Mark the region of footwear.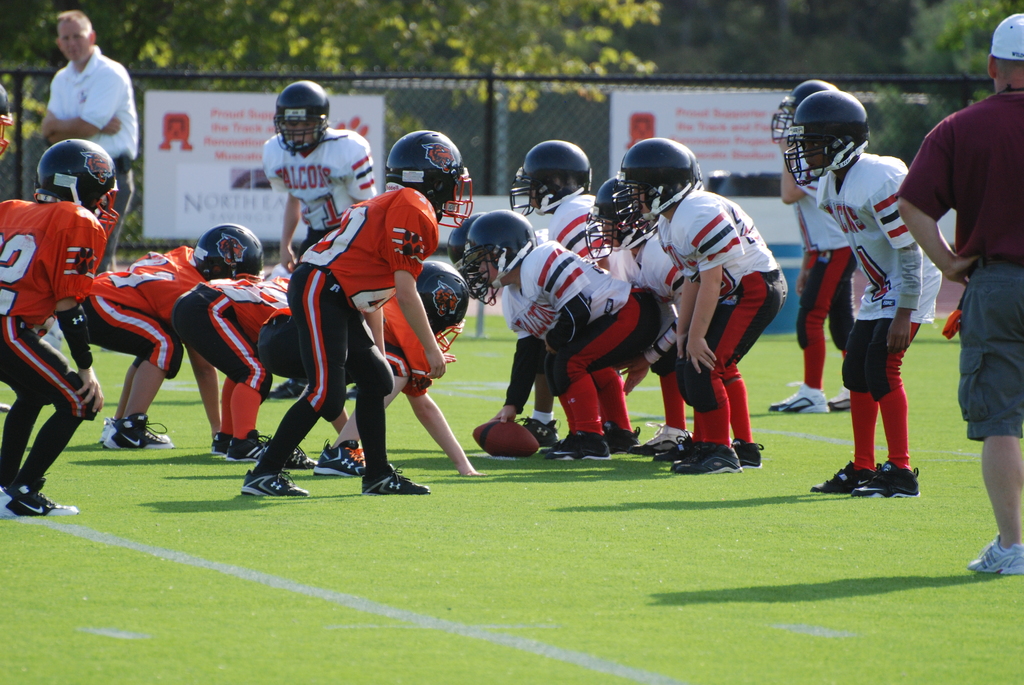
Region: 826, 386, 852, 411.
